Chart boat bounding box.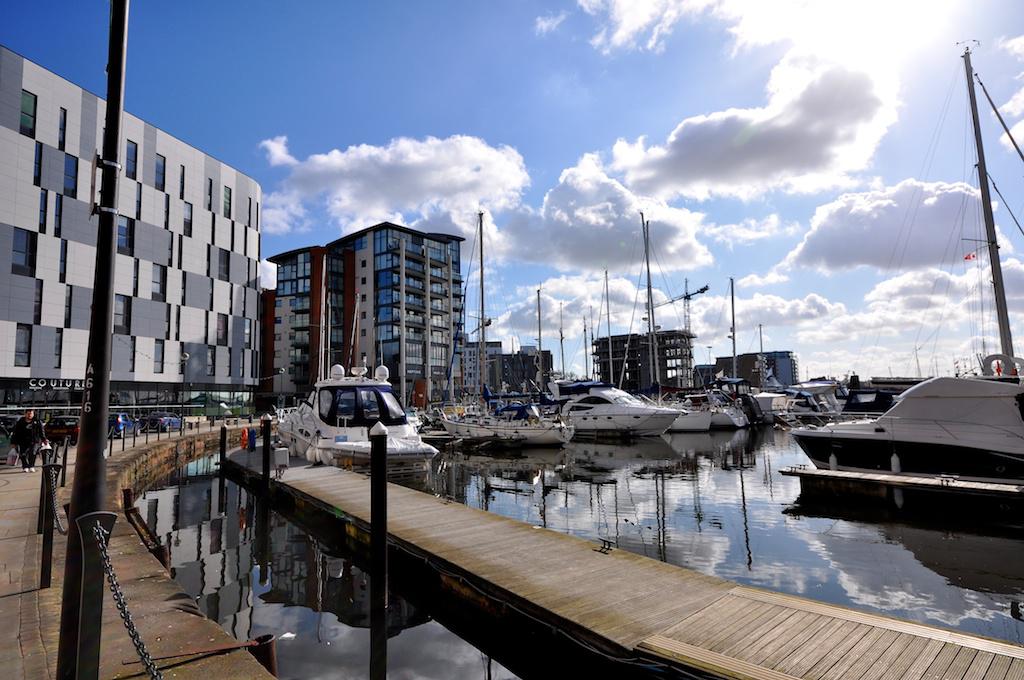
Charted: [x1=541, y1=377, x2=683, y2=442].
